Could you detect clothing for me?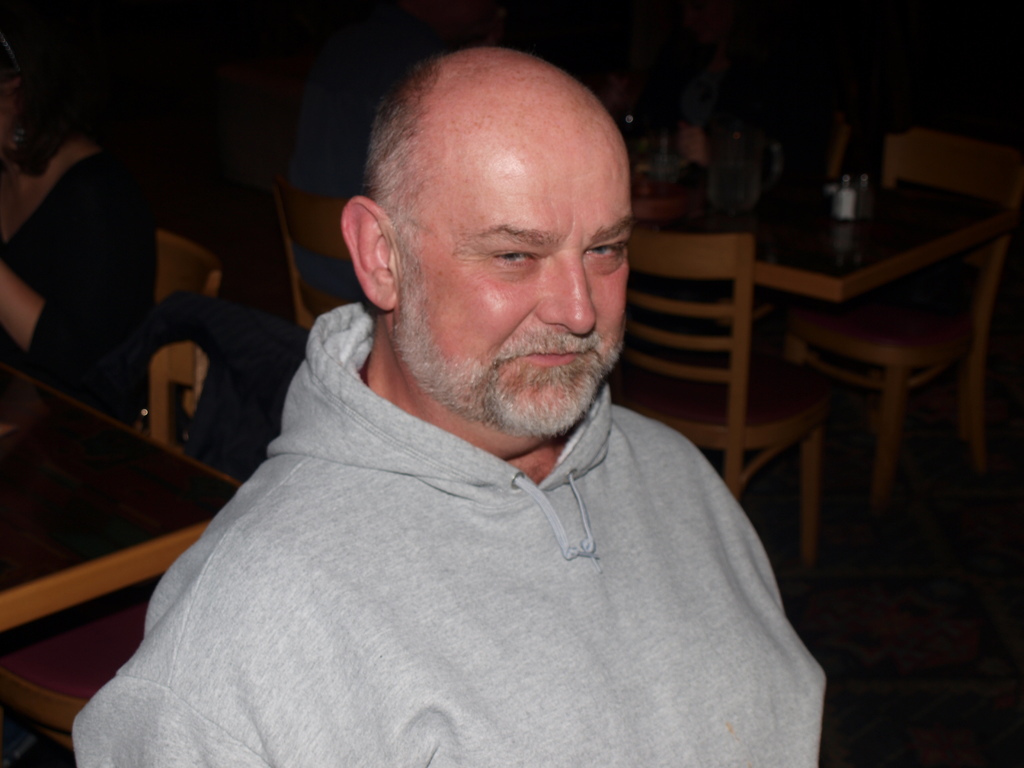
Detection result: <box>71,335,838,753</box>.
